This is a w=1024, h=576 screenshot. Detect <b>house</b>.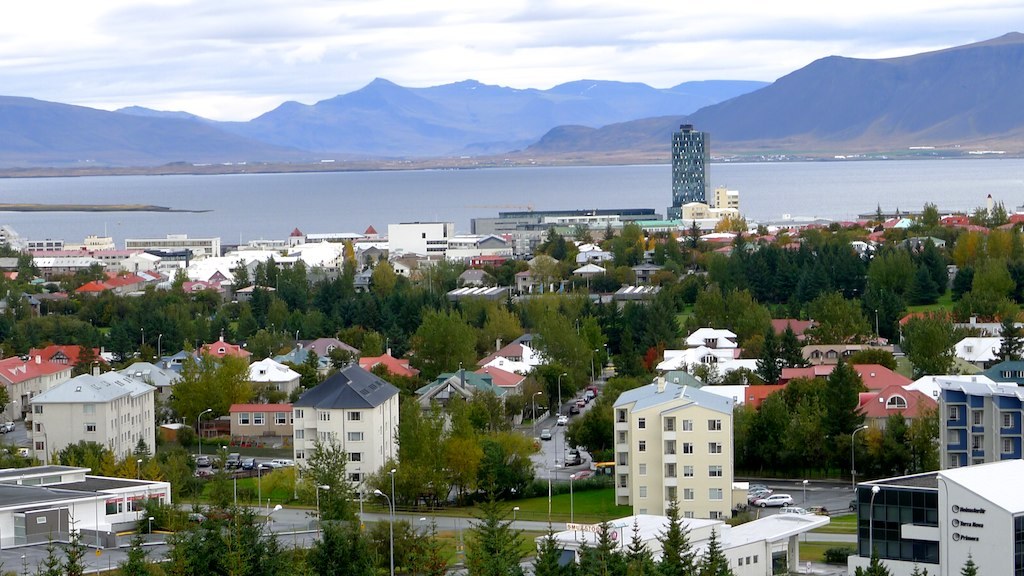
crop(0, 458, 189, 575).
